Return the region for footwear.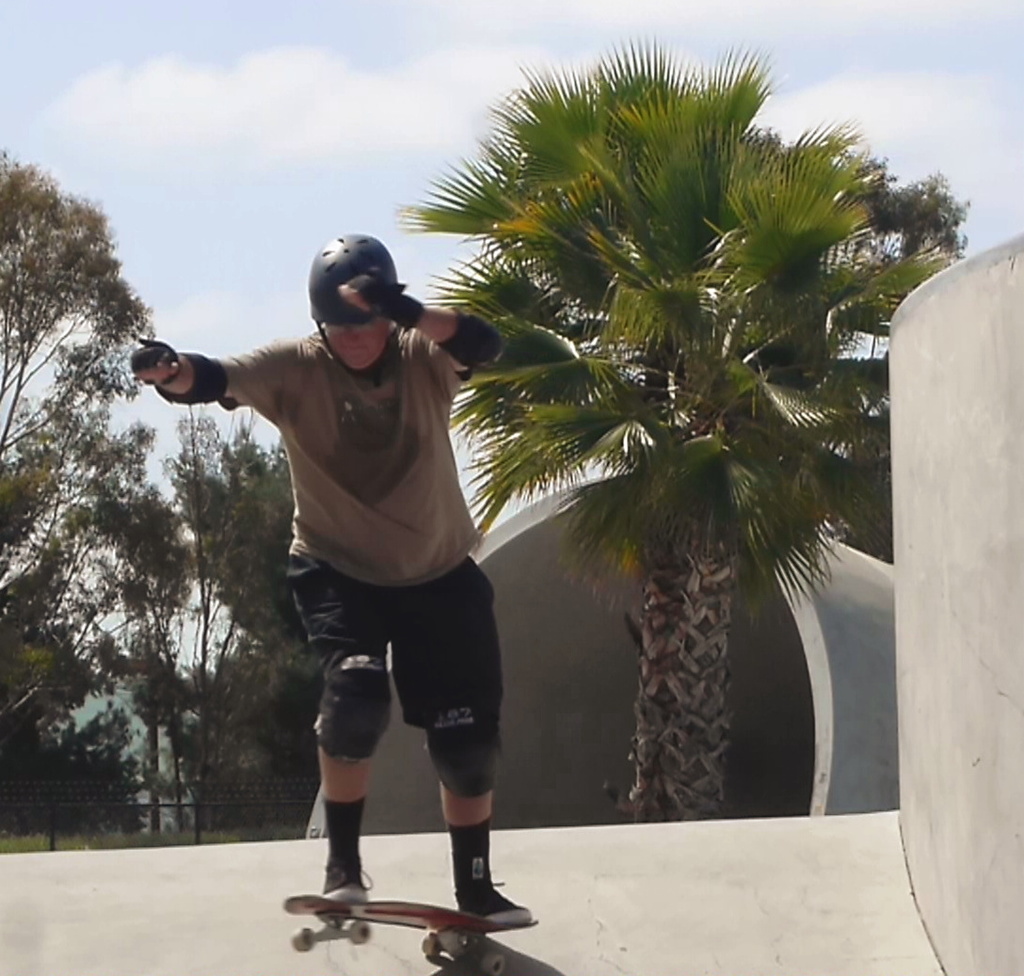
(left=448, top=880, right=534, bottom=926).
